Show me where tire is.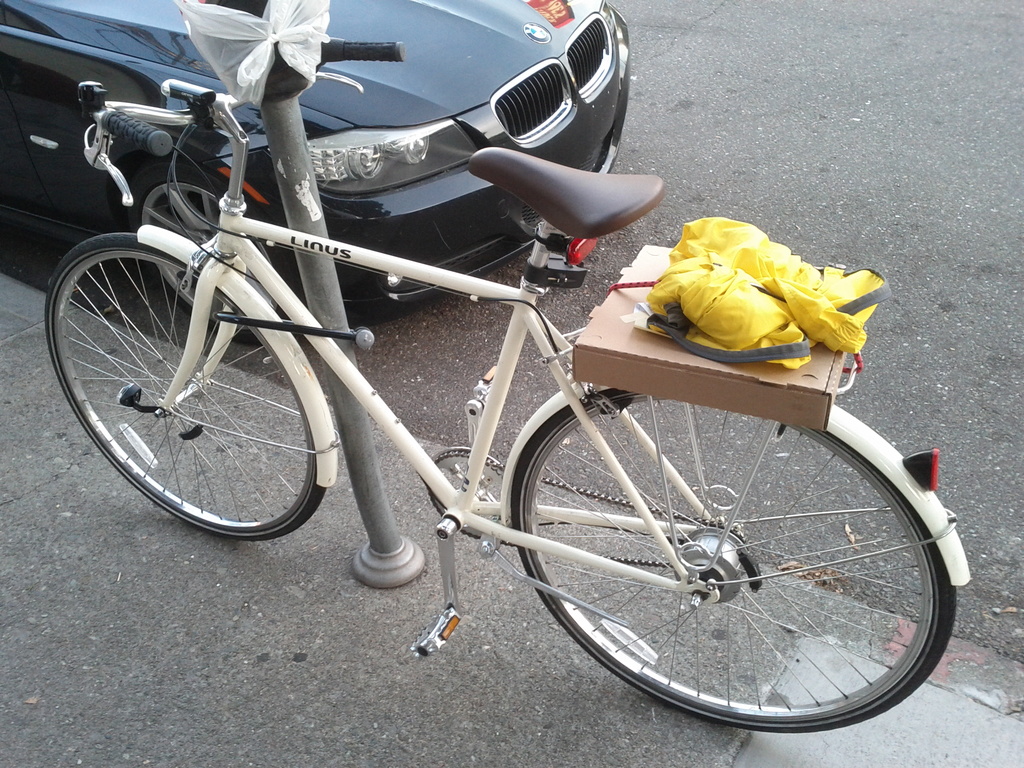
tire is at box(47, 234, 327, 539).
